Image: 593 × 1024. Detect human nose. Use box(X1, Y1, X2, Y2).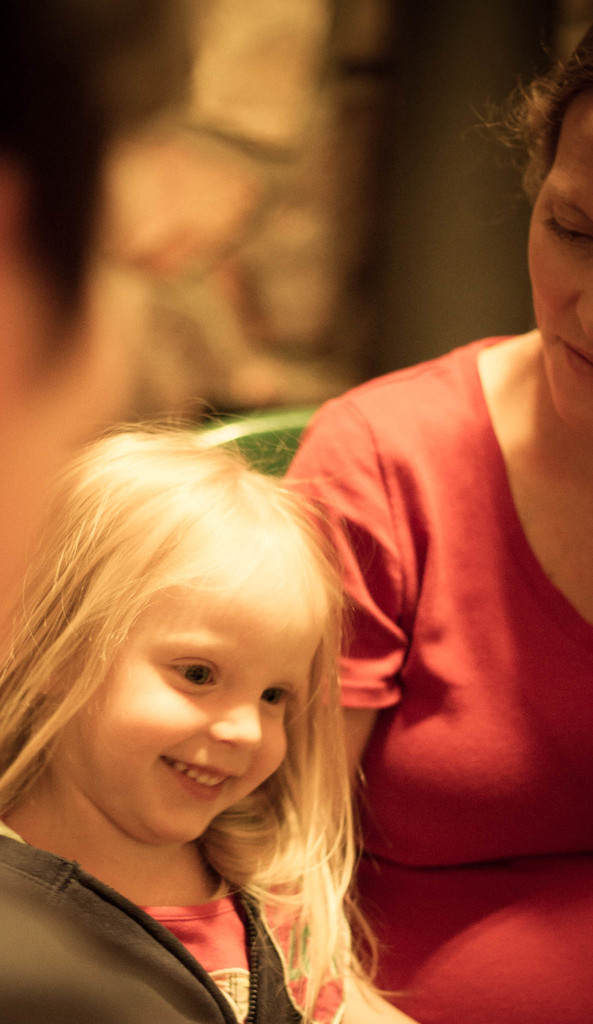
box(212, 688, 264, 749).
